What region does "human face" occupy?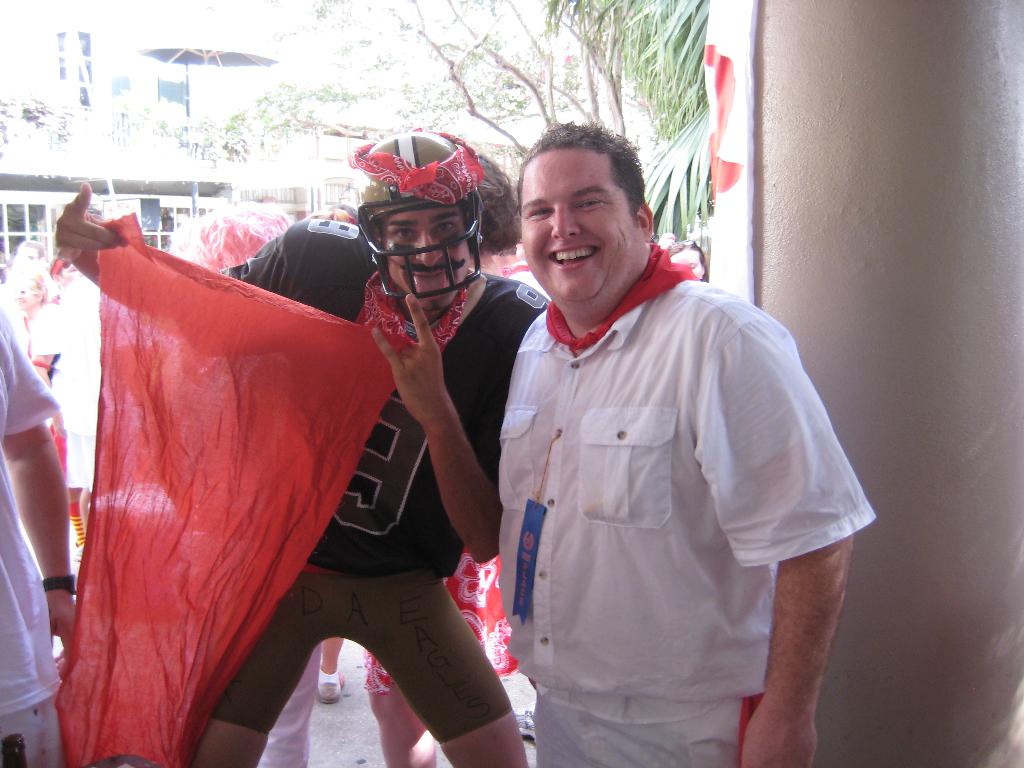
crop(520, 145, 646, 319).
